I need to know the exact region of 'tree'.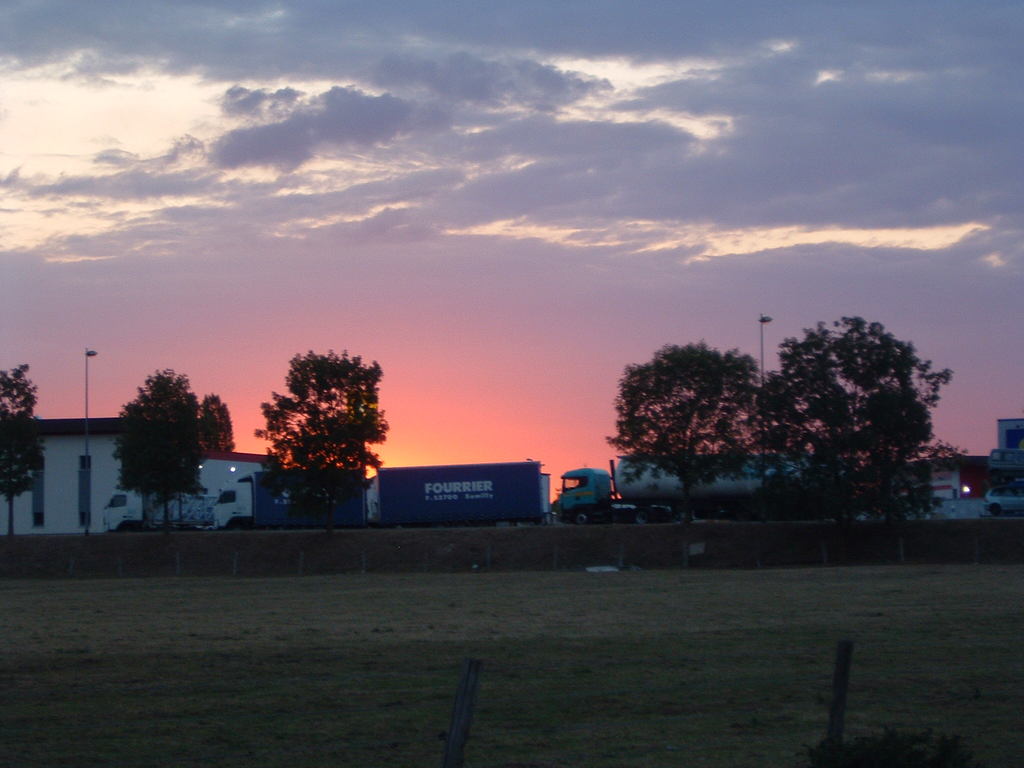
Region: detection(609, 349, 765, 526).
